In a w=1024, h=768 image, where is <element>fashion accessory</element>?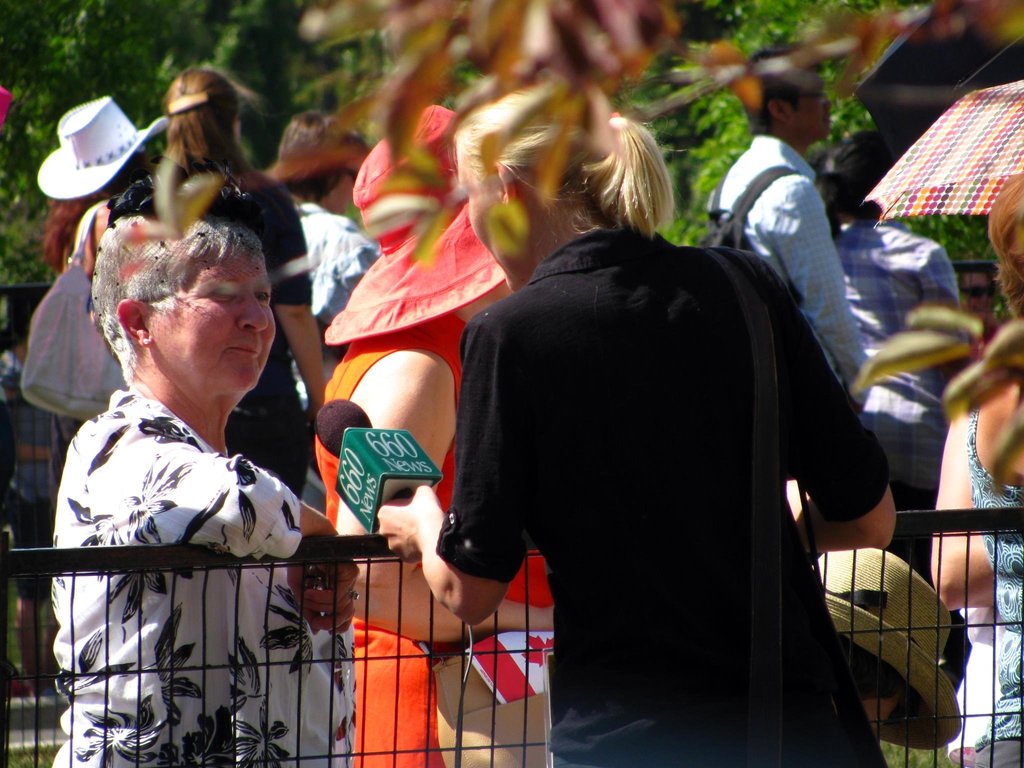
l=323, t=107, r=506, b=344.
